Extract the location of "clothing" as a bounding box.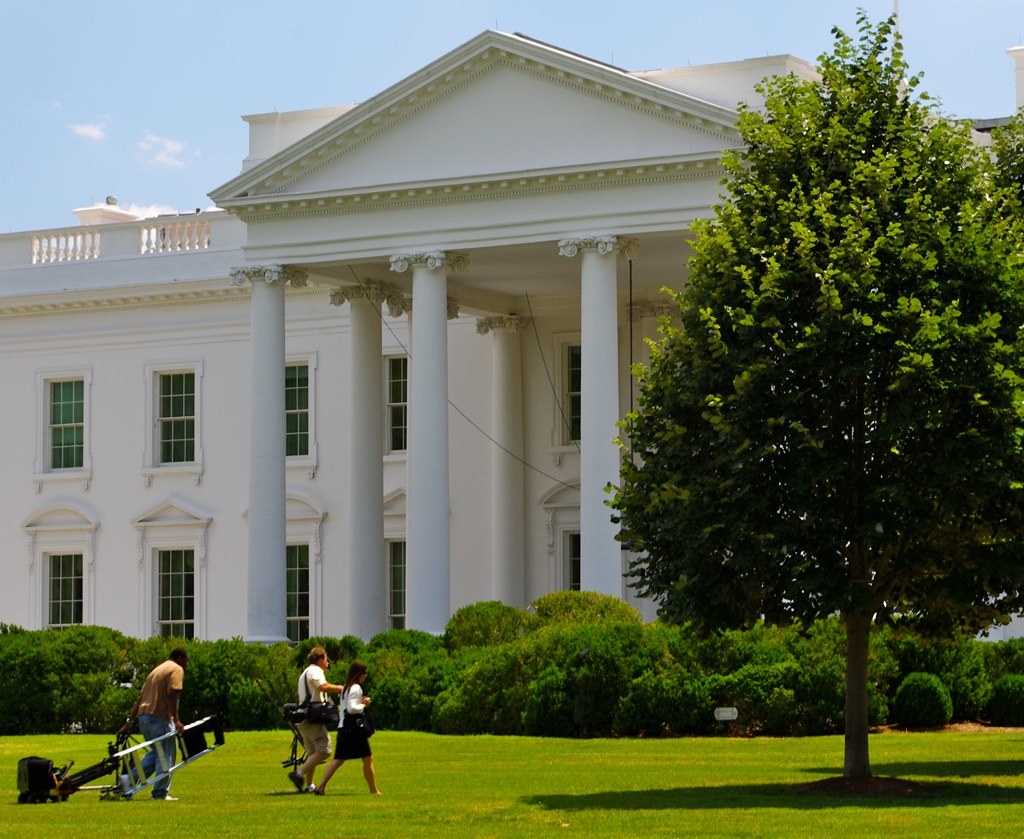
[296,663,335,757].
